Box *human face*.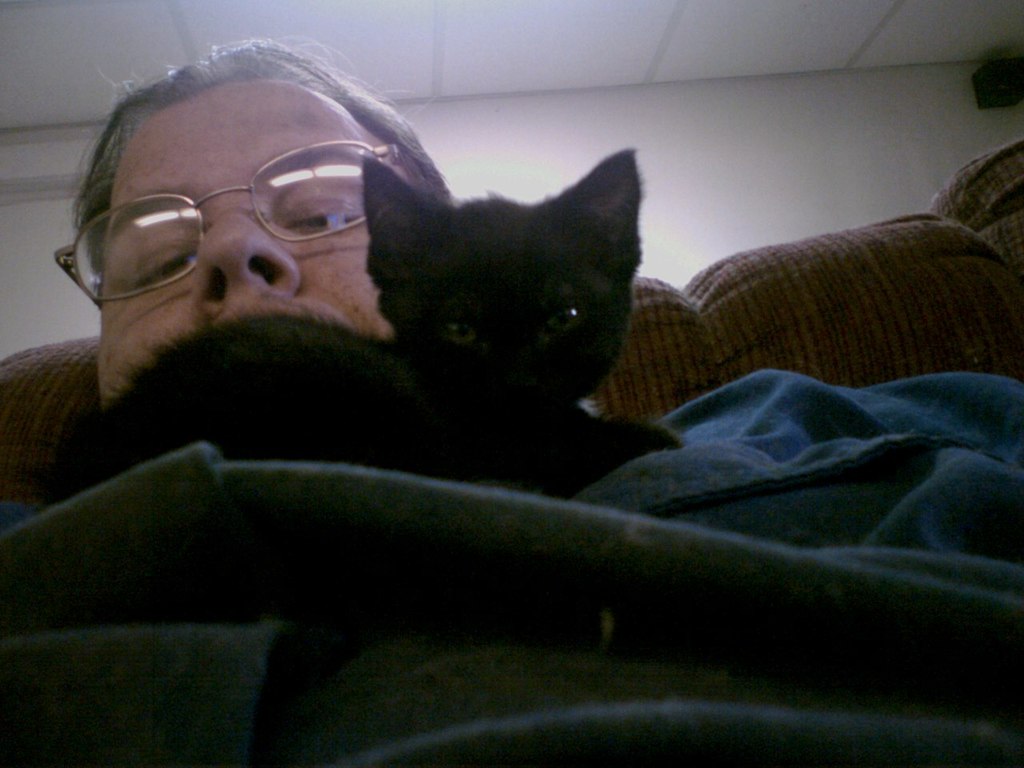
90:86:414:402.
